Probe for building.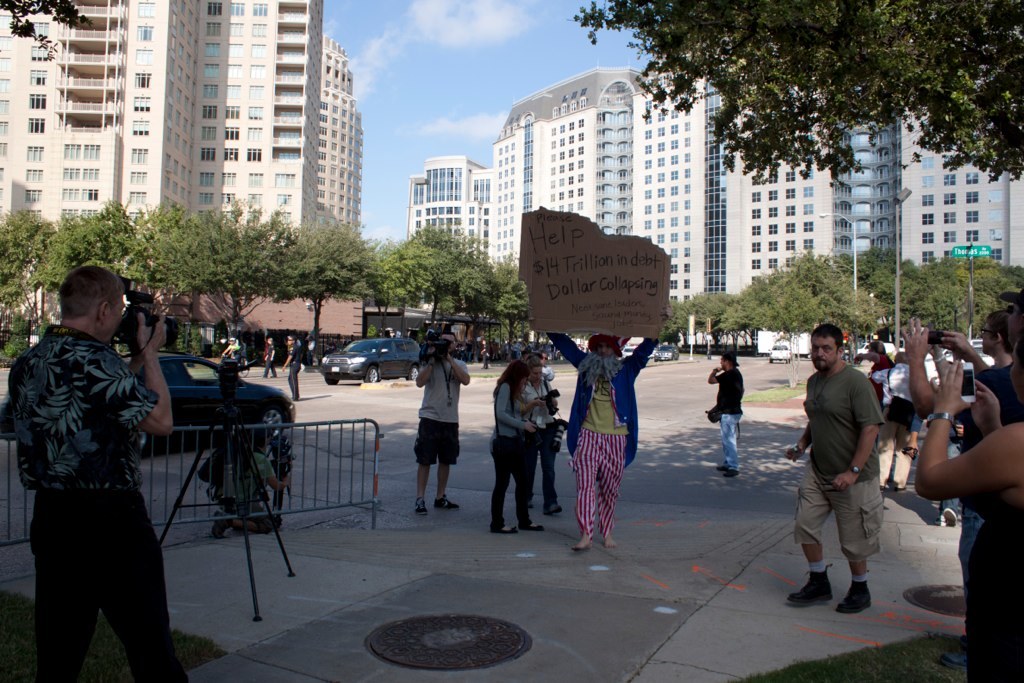
Probe result: l=325, t=29, r=367, b=246.
